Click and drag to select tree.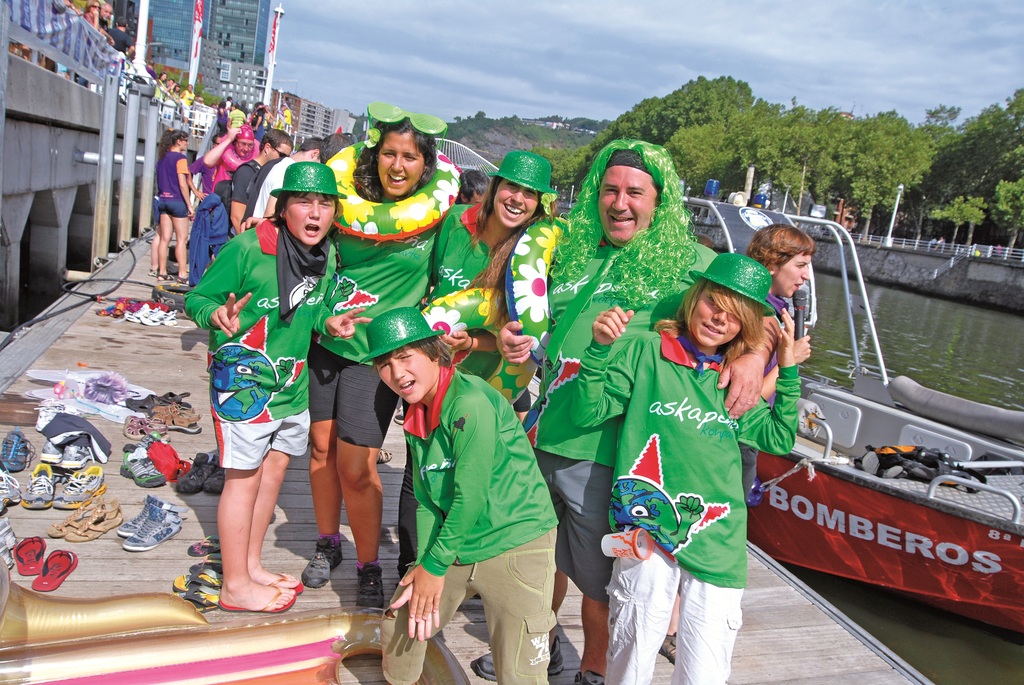
Selection: x1=729 y1=95 x2=781 y2=191.
